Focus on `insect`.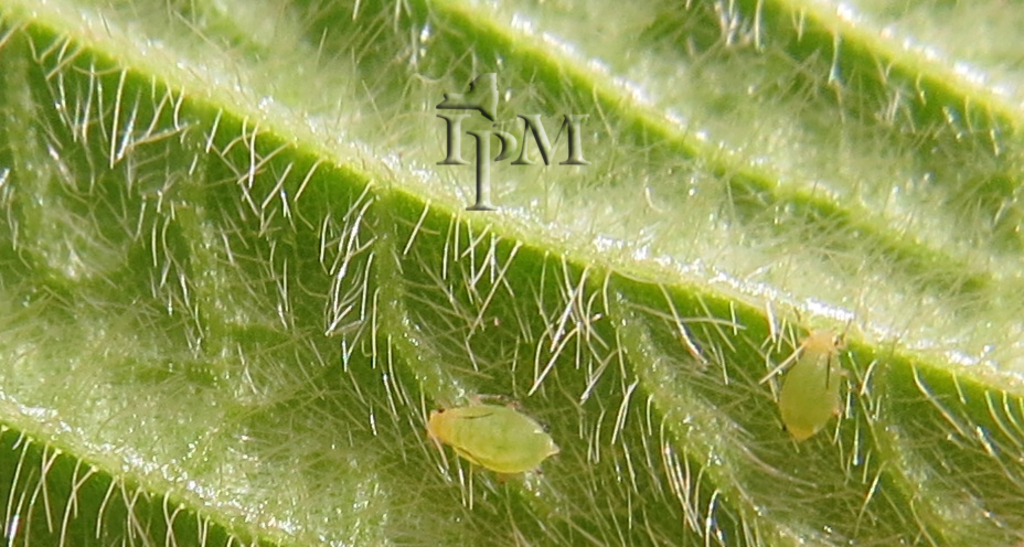
Focused at 422/396/557/473.
